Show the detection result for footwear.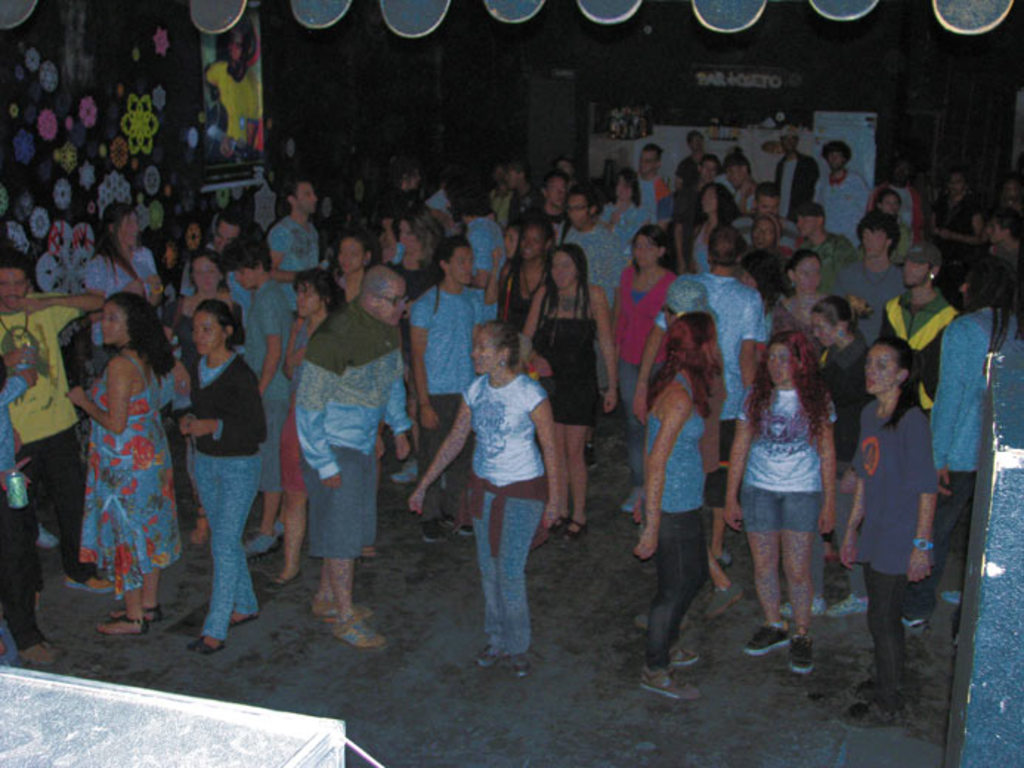
(left=640, top=660, right=705, bottom=703).
